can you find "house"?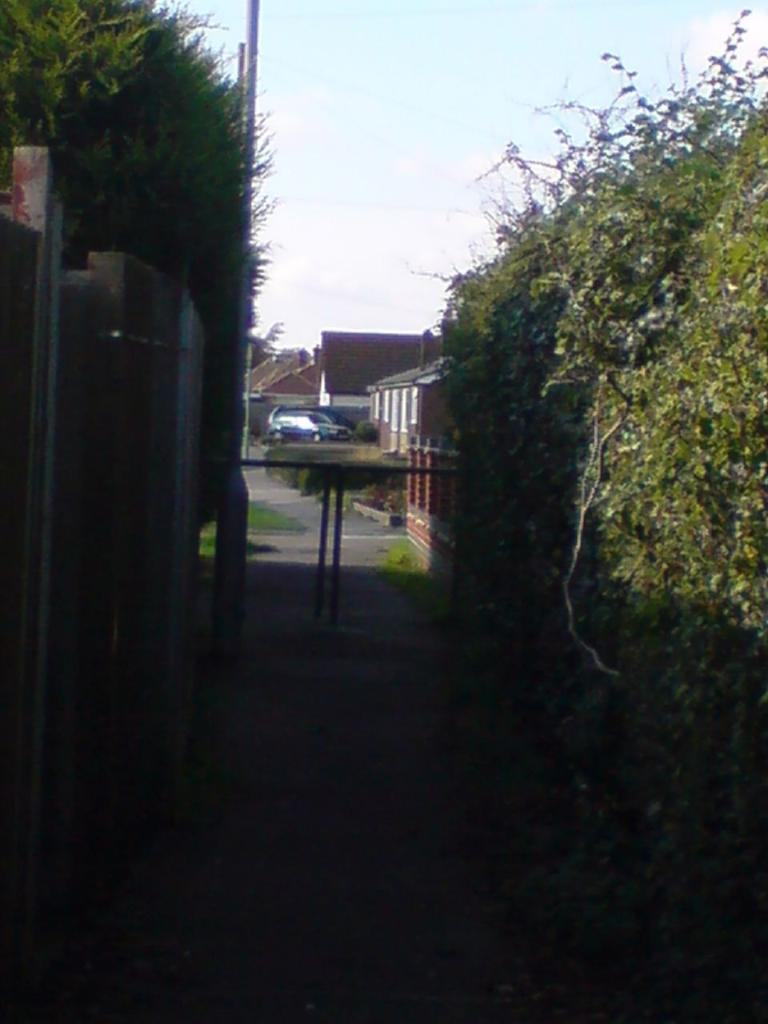
Yes, bounding box: (left=364, top=302, right=461, bottom=451).
